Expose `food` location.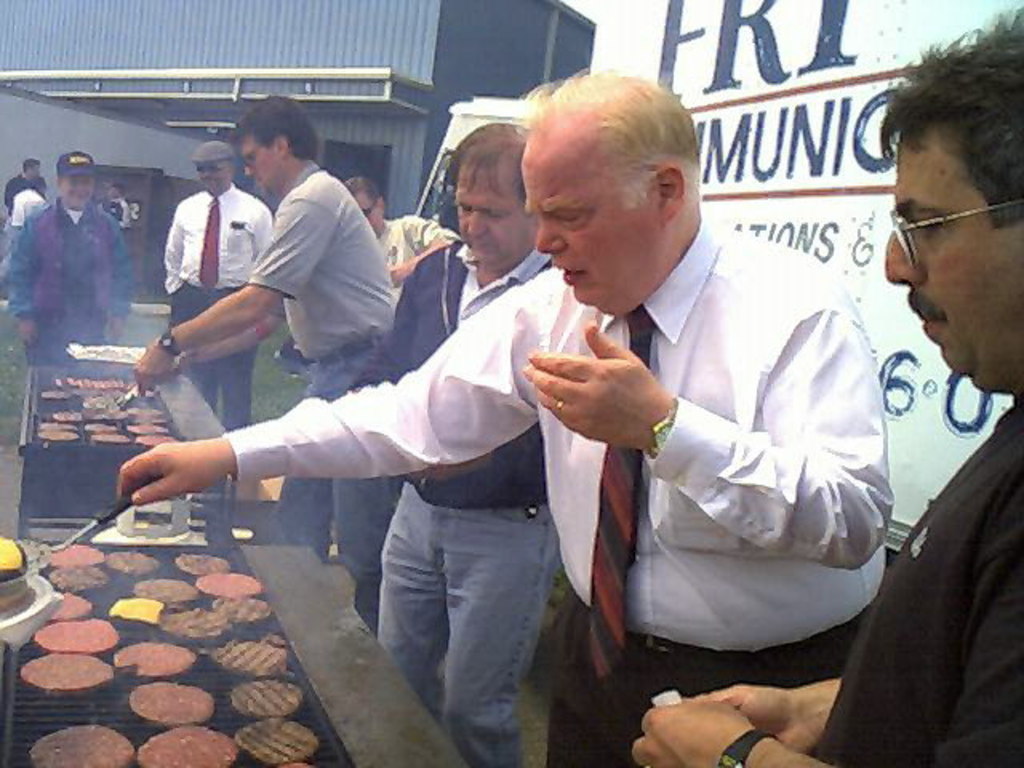
Exposed at bbox=[0, 536, 24, 582].
